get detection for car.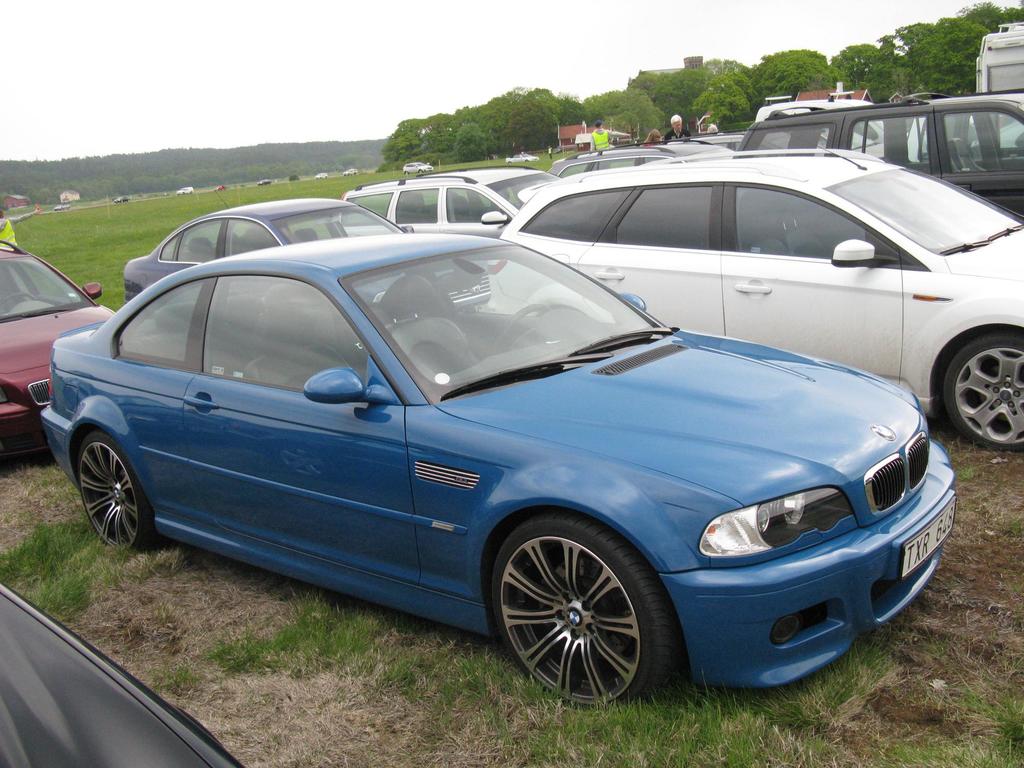
Detection: [x1=344, y1=165, x2=567, y2=242].
